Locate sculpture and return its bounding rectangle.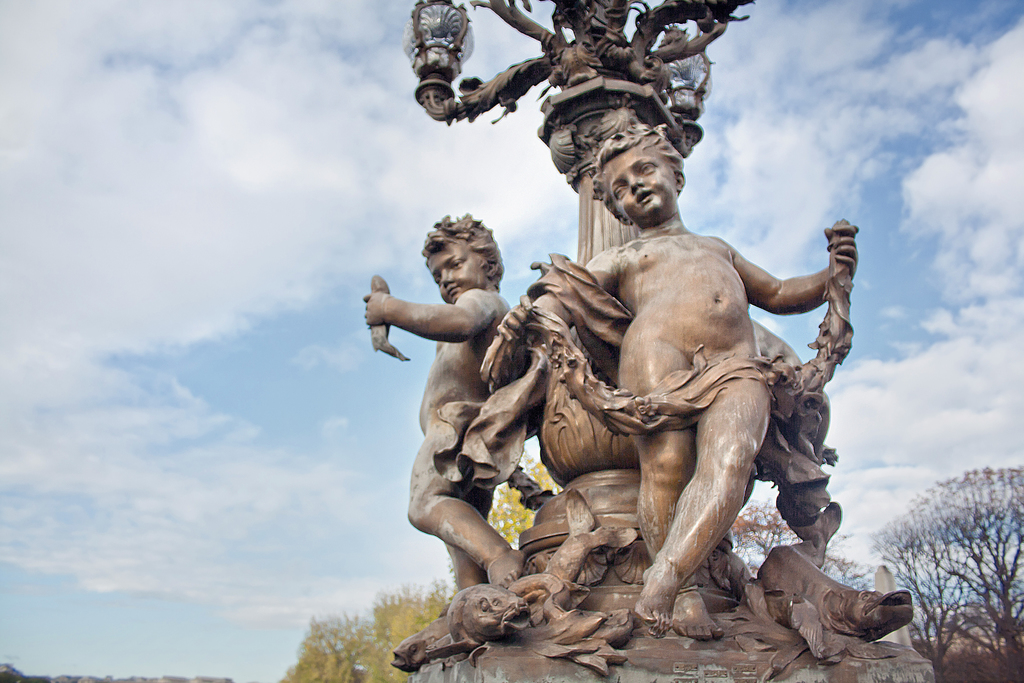
crop(400, 151, 877, 655).
